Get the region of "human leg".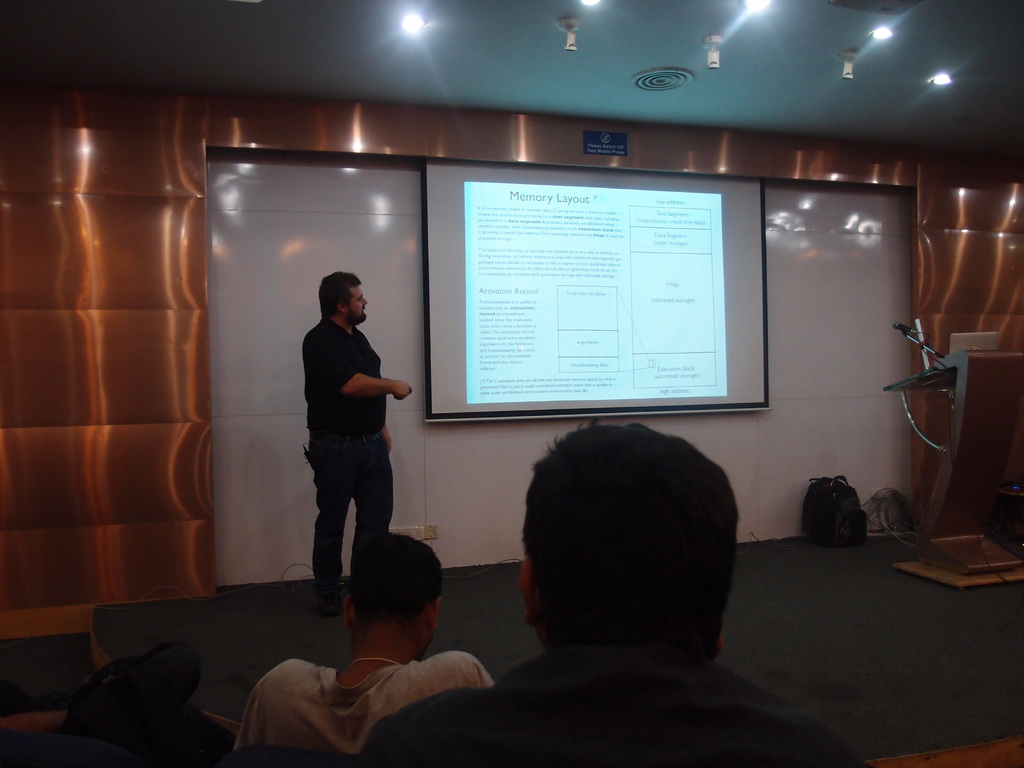
[345,448,401,603].
